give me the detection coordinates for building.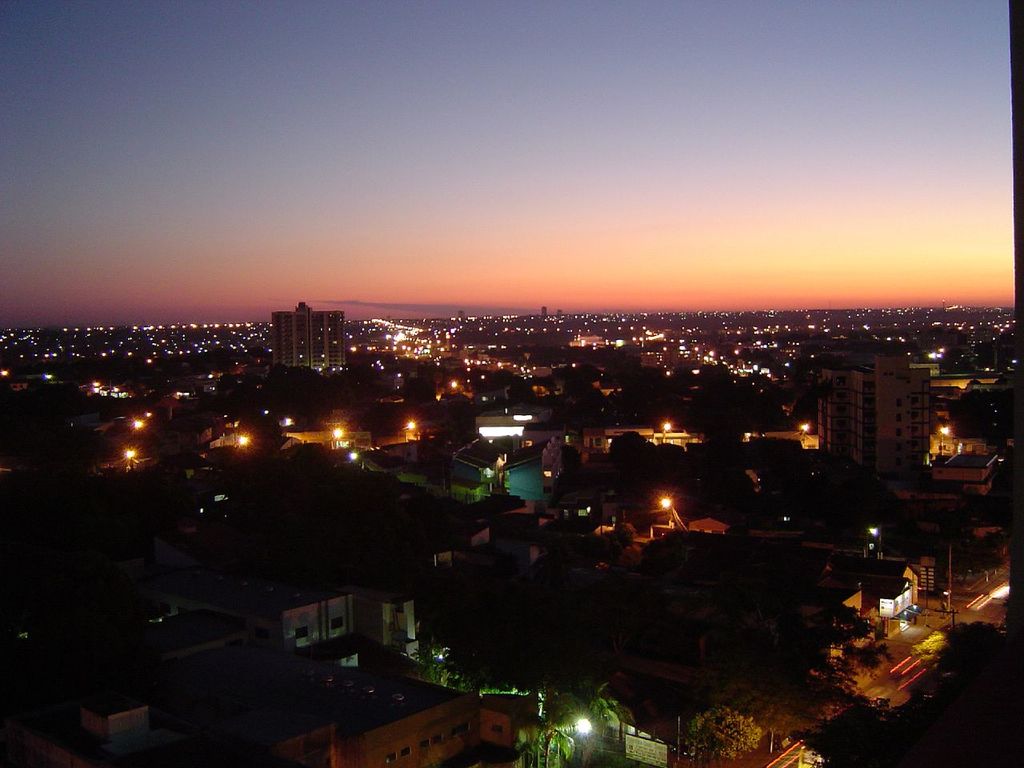
[125,534,434,668].
